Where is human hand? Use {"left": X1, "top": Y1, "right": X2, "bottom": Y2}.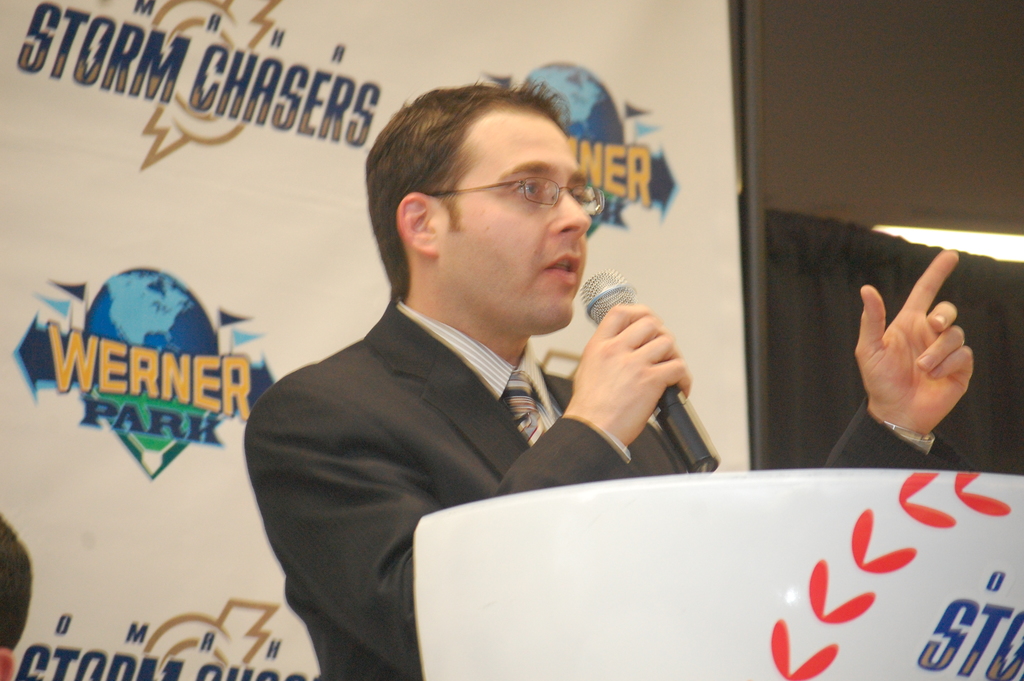
{"left": 569, "top": 300, "right": 694, "bottom": 448}.
